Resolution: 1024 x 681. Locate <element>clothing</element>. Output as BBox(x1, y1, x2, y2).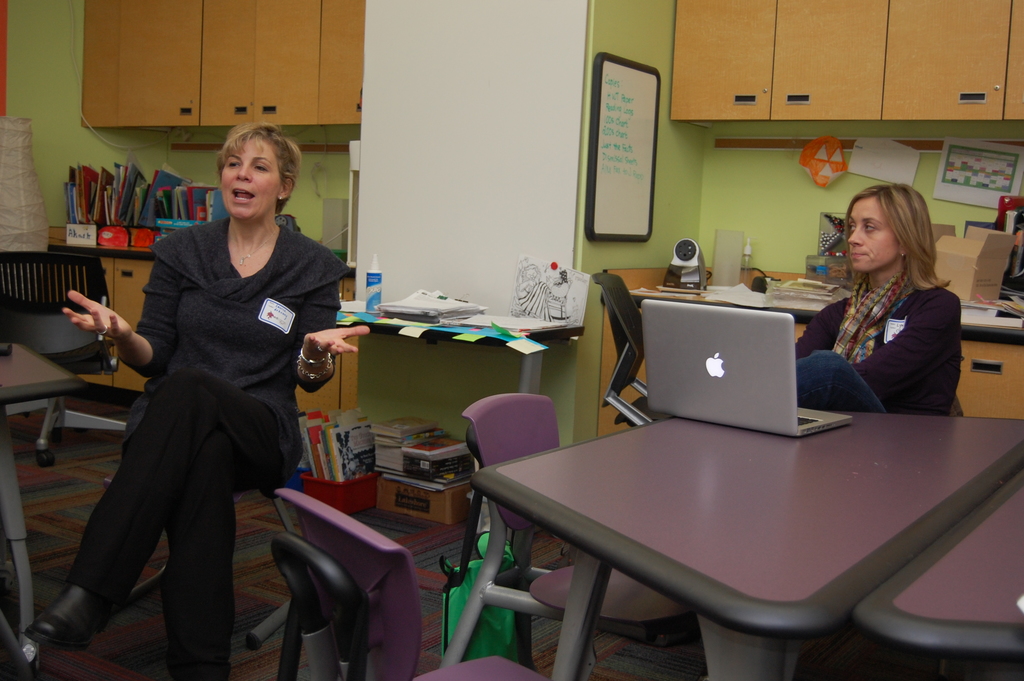
BBox(796, 272, 963, 419).
